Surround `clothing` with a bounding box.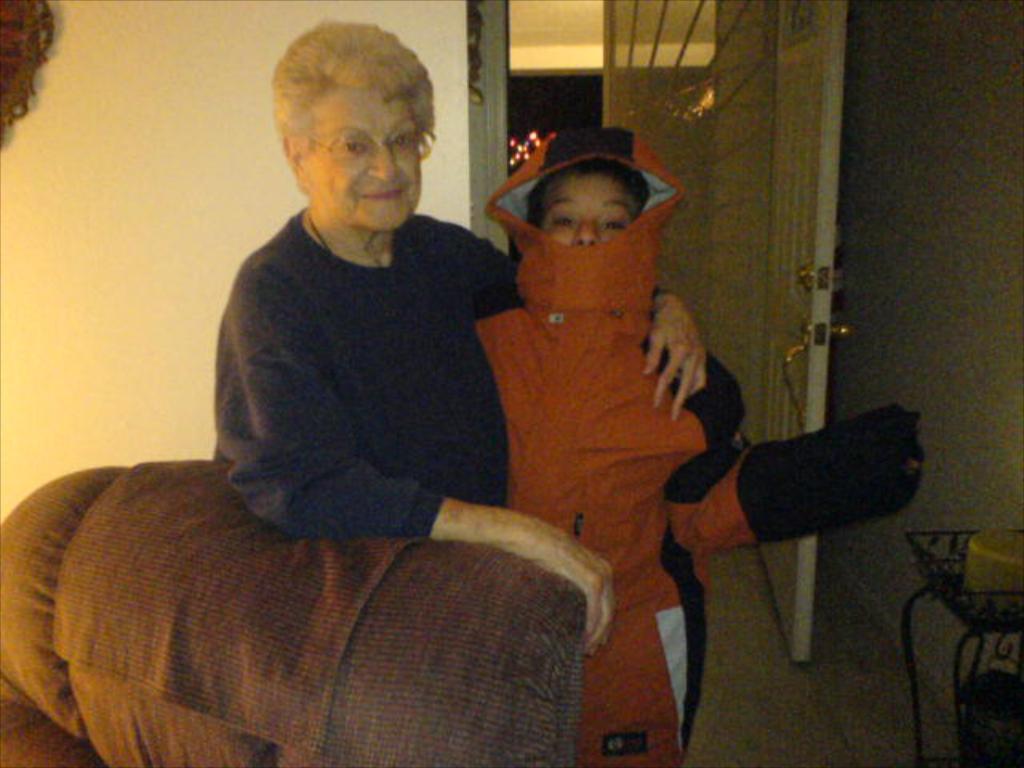
(475, 128, 912, 765).
